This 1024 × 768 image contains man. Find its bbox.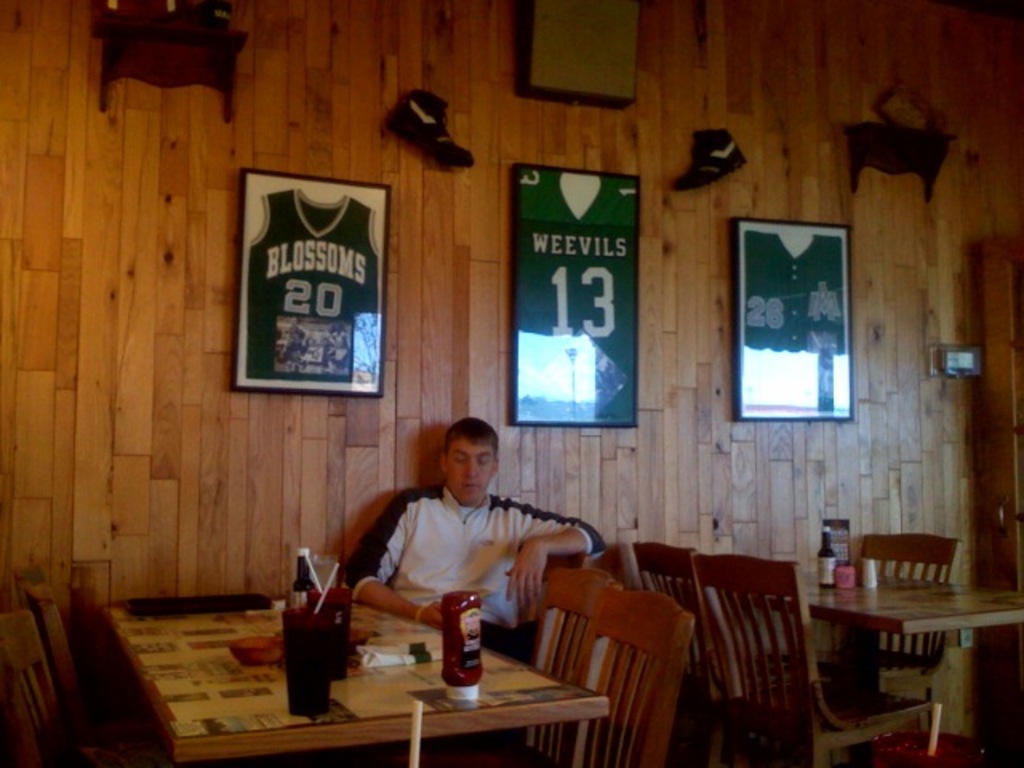
341:414:610:656.
